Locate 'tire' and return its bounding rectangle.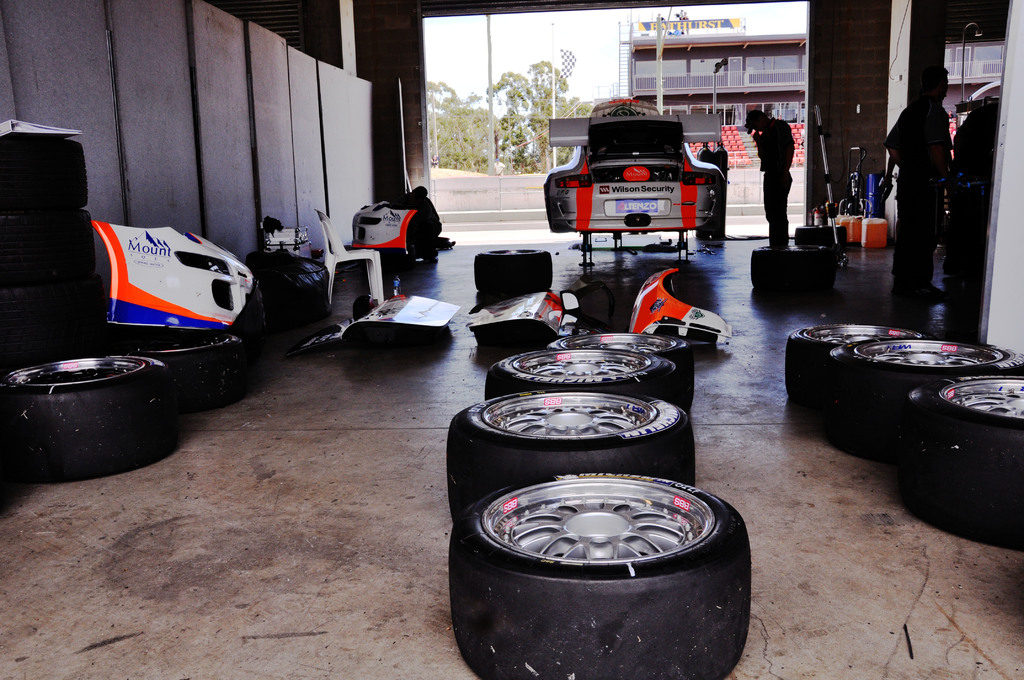
rect(899, 375, 1023, 549).
